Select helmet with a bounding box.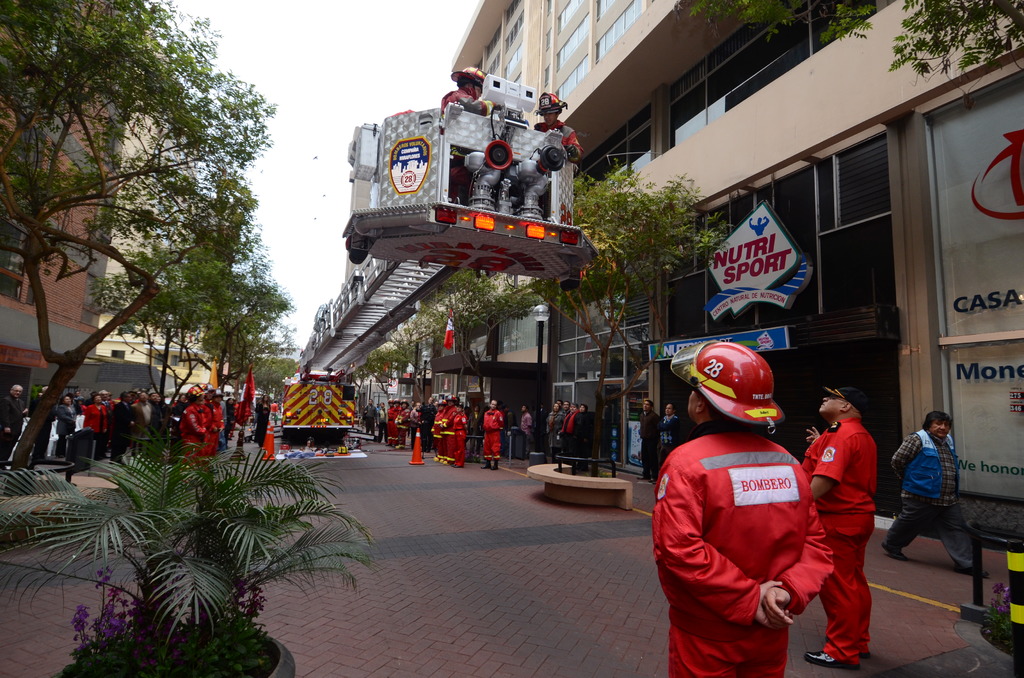
<bbox>677, 345, 785, 433</bbox>.
